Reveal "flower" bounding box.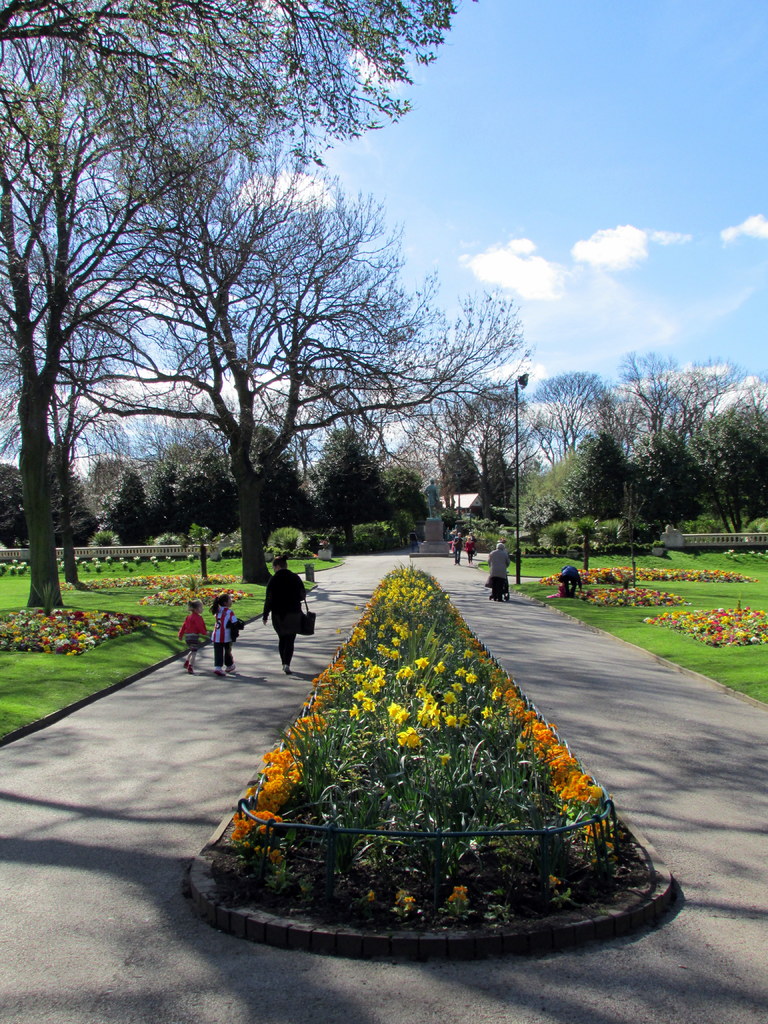
Revealed: bbox(639, 606, 767, 646).
